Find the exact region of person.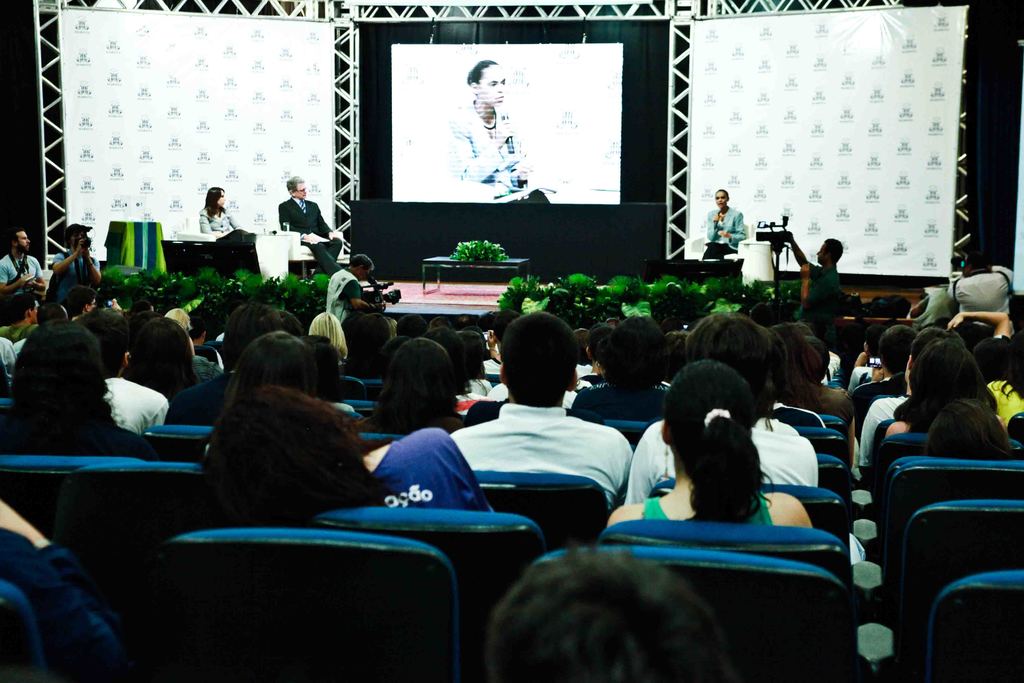
Exact region: bbox(490, 546, 731, 682).
